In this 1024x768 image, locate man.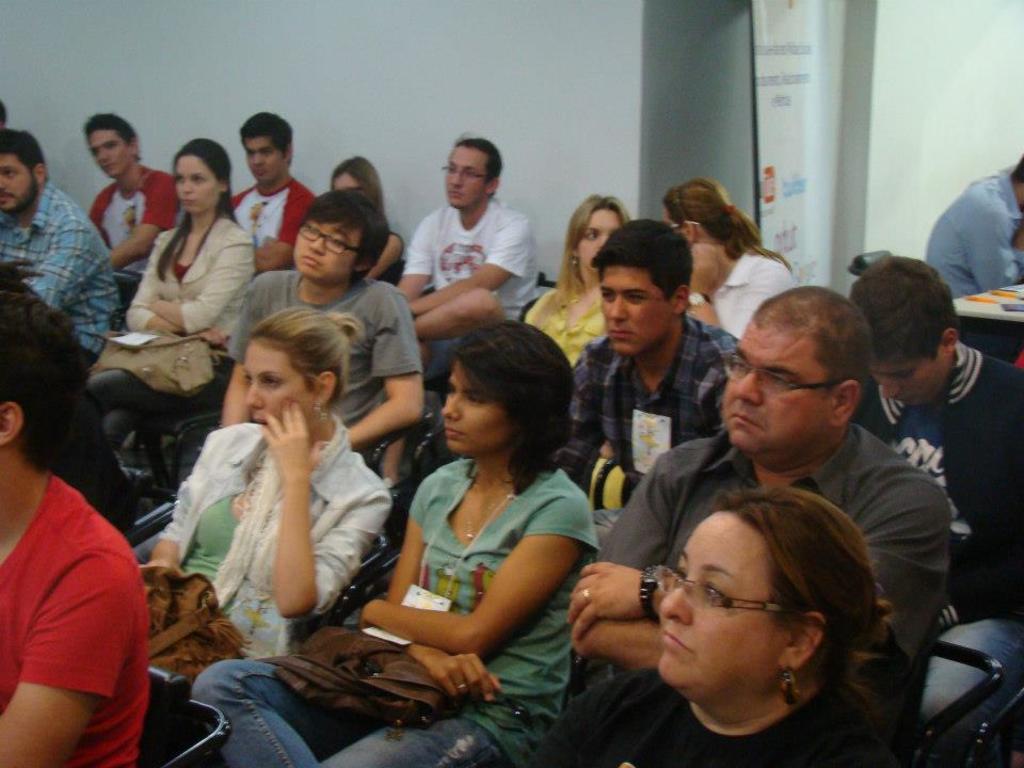
Bounding box: (left=0, top=123, right=125, bottom=358).
